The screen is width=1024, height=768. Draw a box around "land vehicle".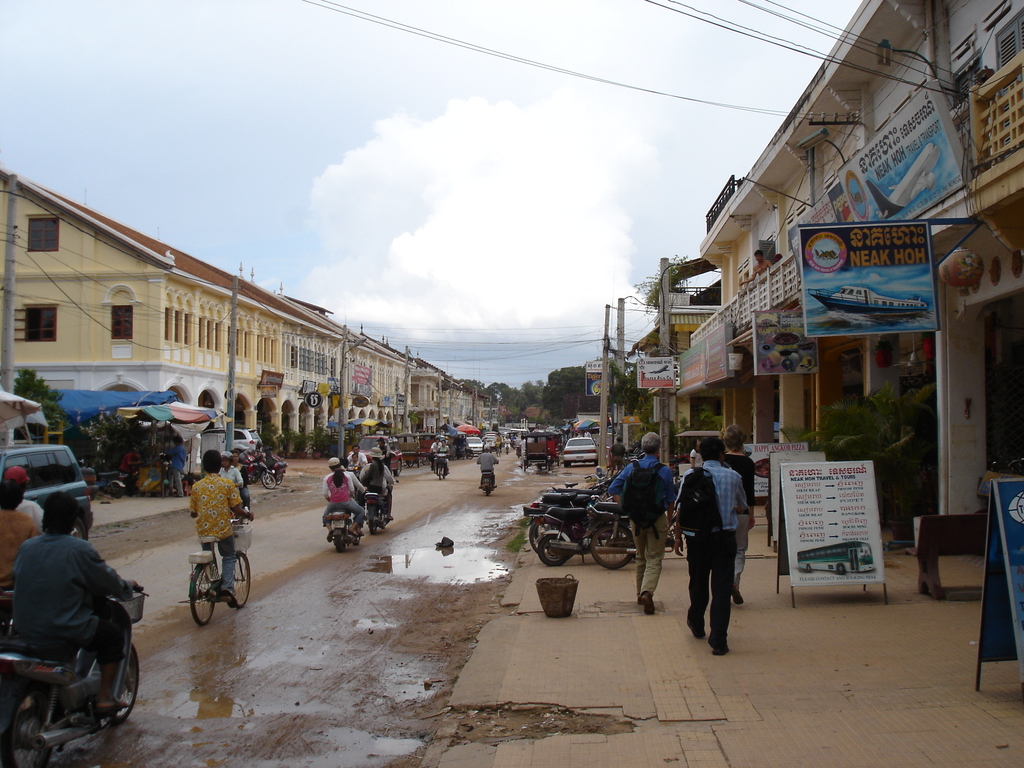
select_region(364, 476, 397, 536).
